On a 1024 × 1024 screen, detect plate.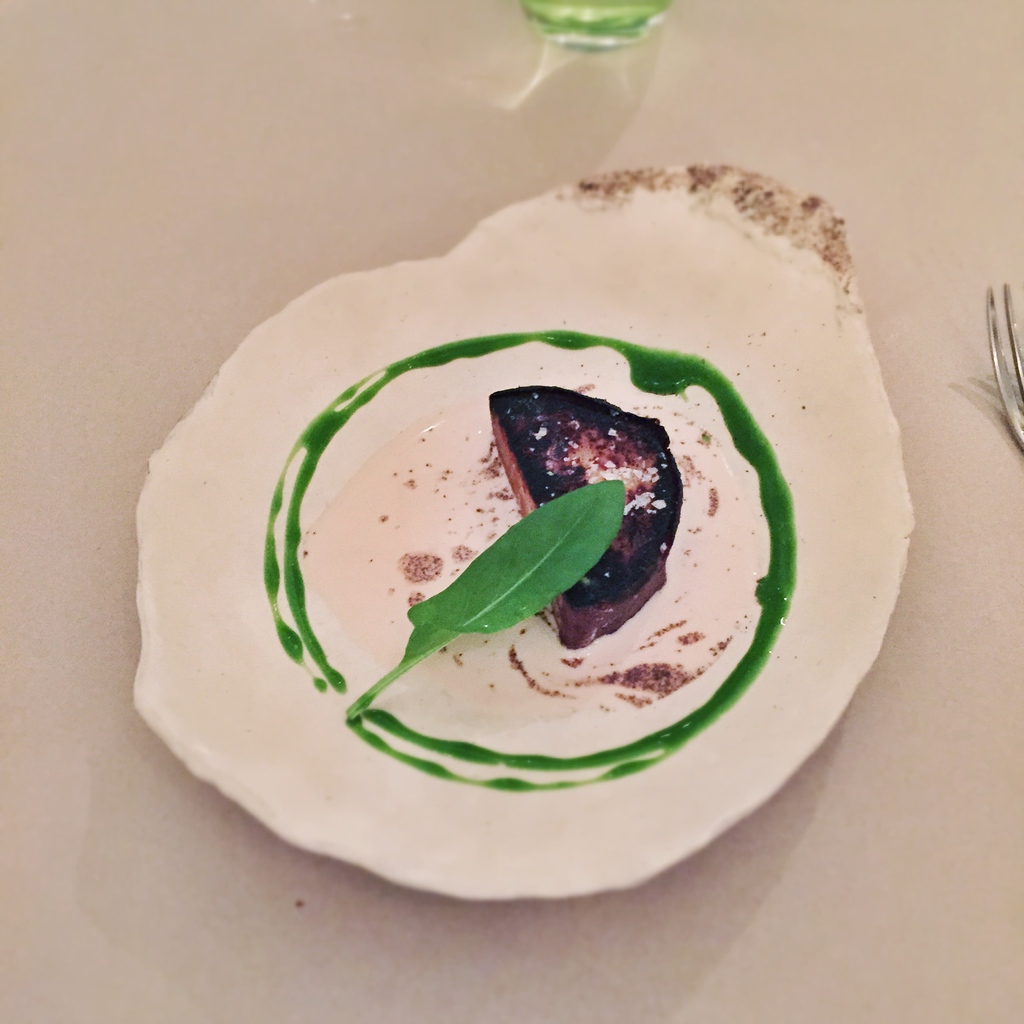
rect(110, 143, 876, 915).
